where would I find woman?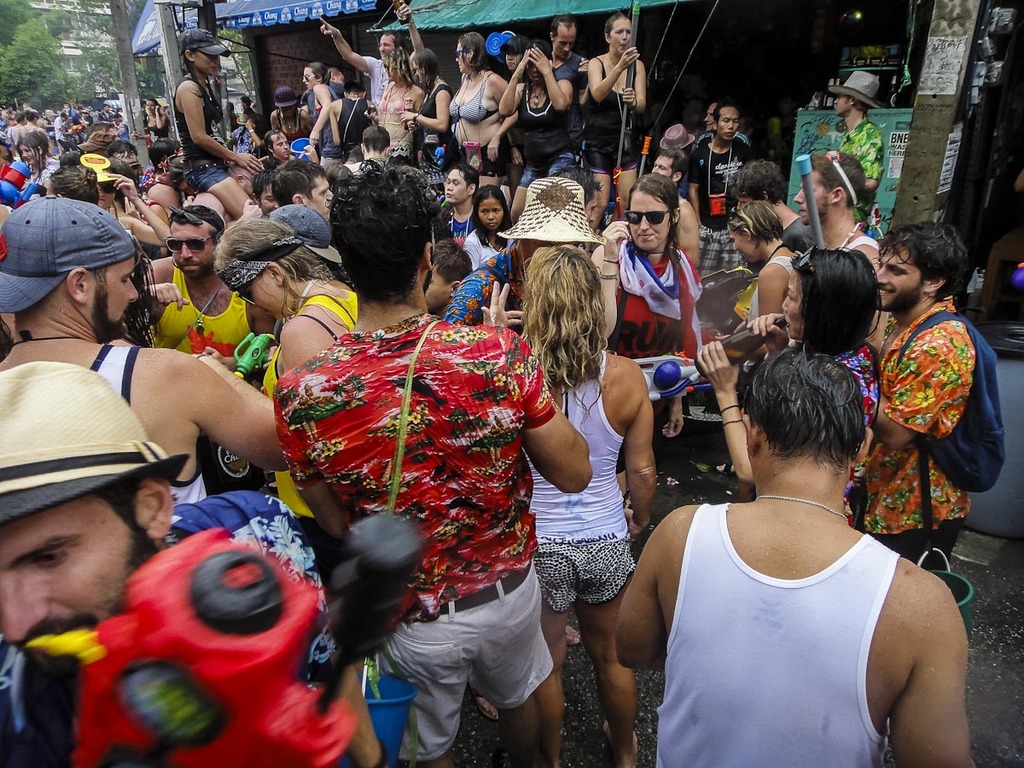
At box(328, 76, 380, 161).
